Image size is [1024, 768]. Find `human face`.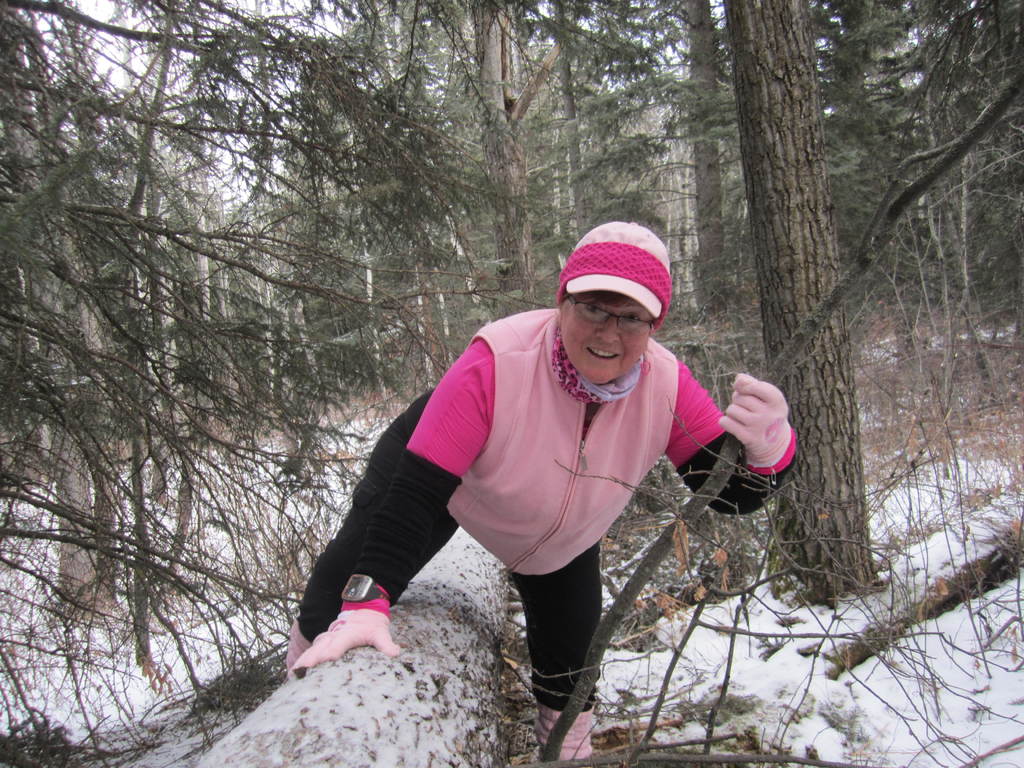
{"left": 554, "top": 294, "right": 653, "bottom": 384}.
